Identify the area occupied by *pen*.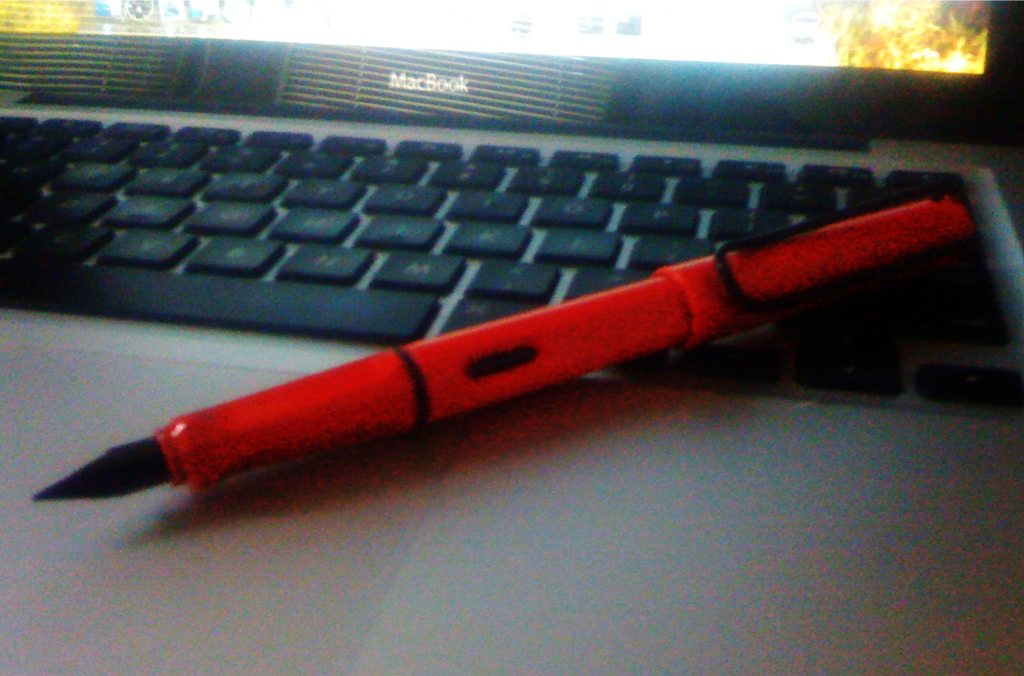
Area: pyautogui.locateOnScreen(31, 175, 983, 501).
